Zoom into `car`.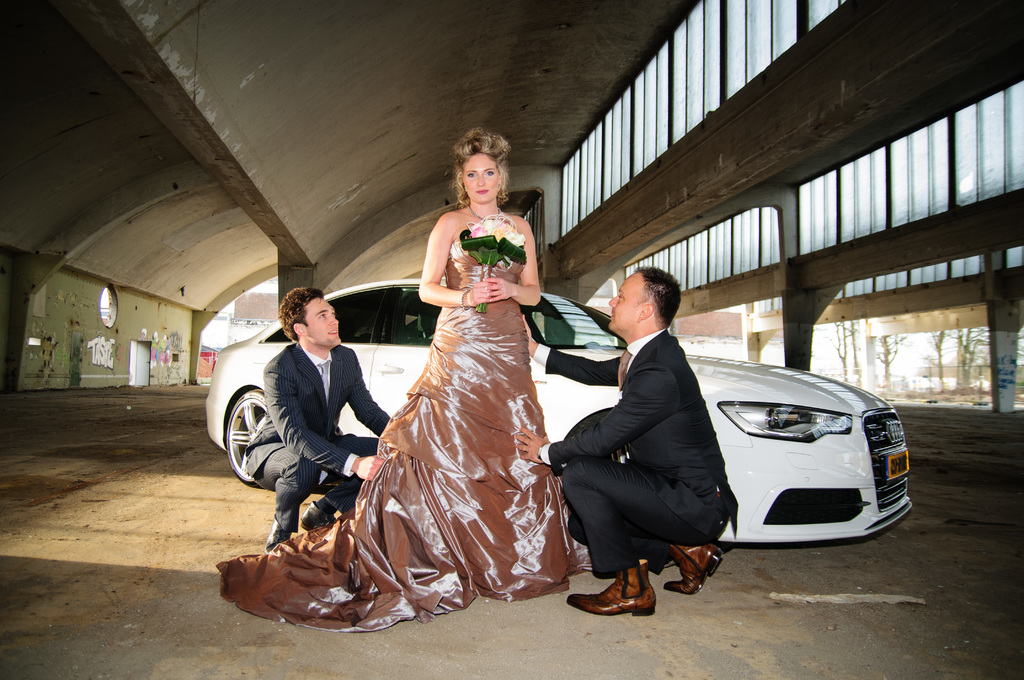
Zoom target: (203, 277, 911, 545).
